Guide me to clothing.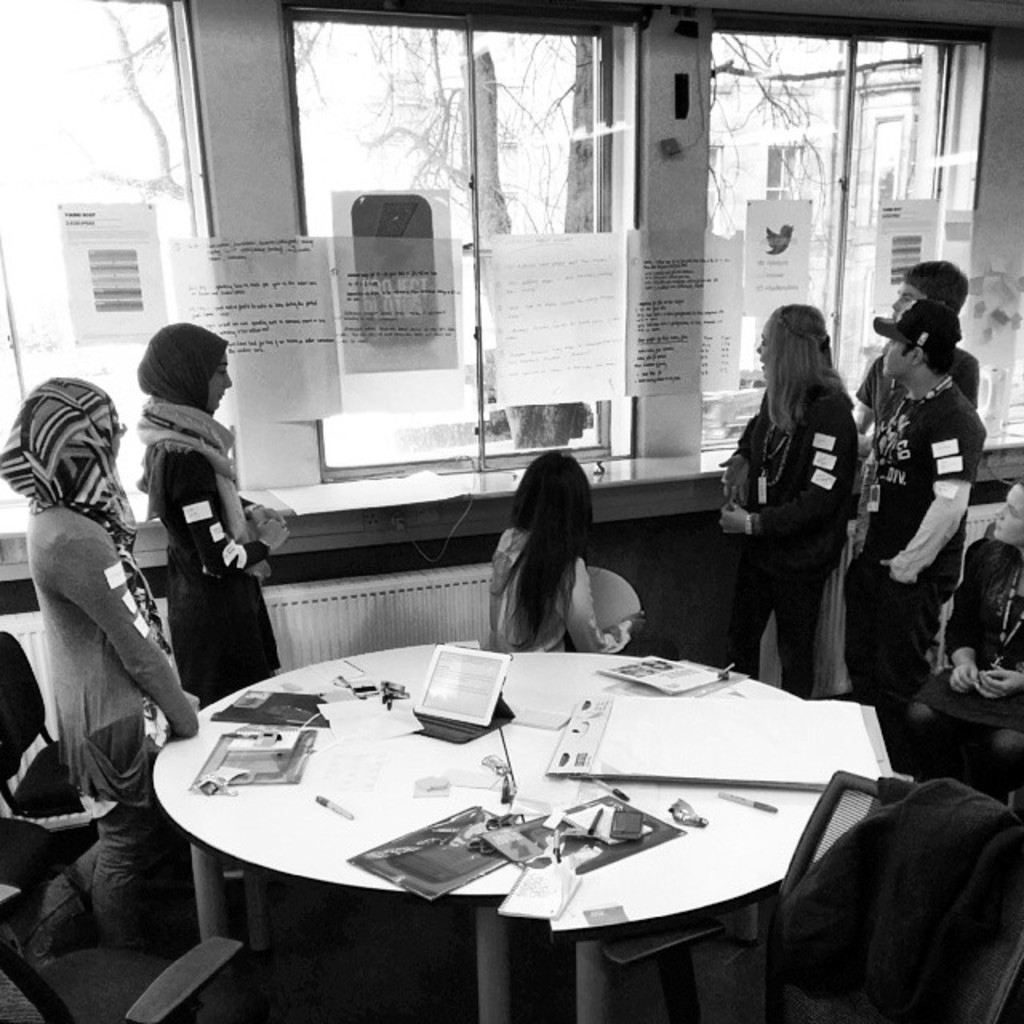
Guidance: bbox=[861, 363, 982, 499].
